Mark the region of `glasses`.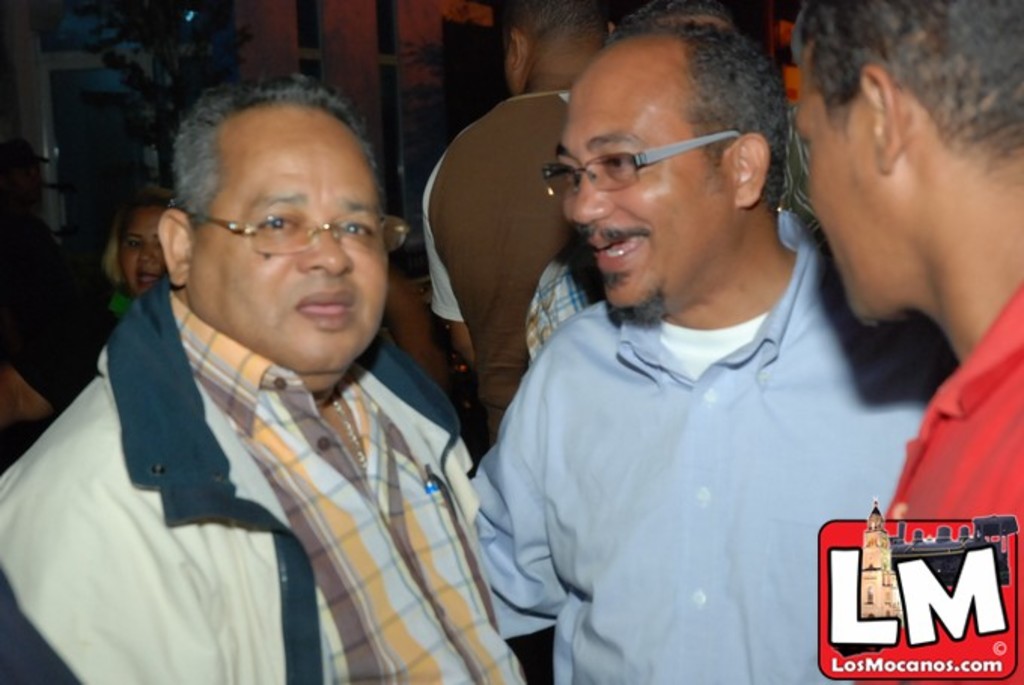
Region: box=[175, 208, 413, 253].
